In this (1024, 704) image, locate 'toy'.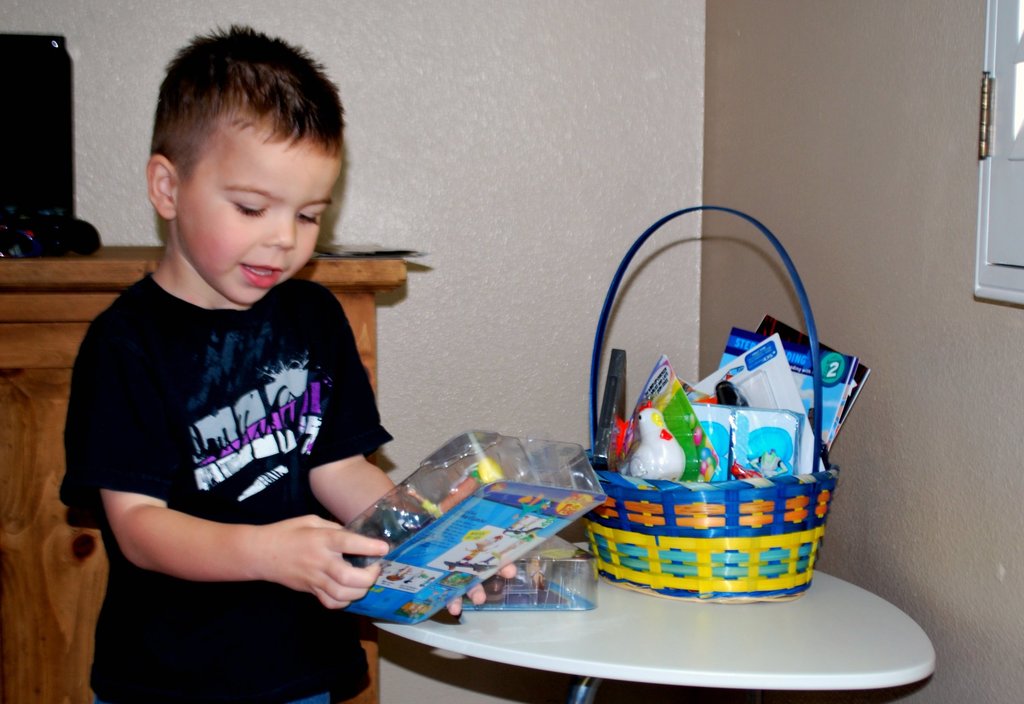
Bounding box: x1=624, y1=401, x2=691, y2=493.
